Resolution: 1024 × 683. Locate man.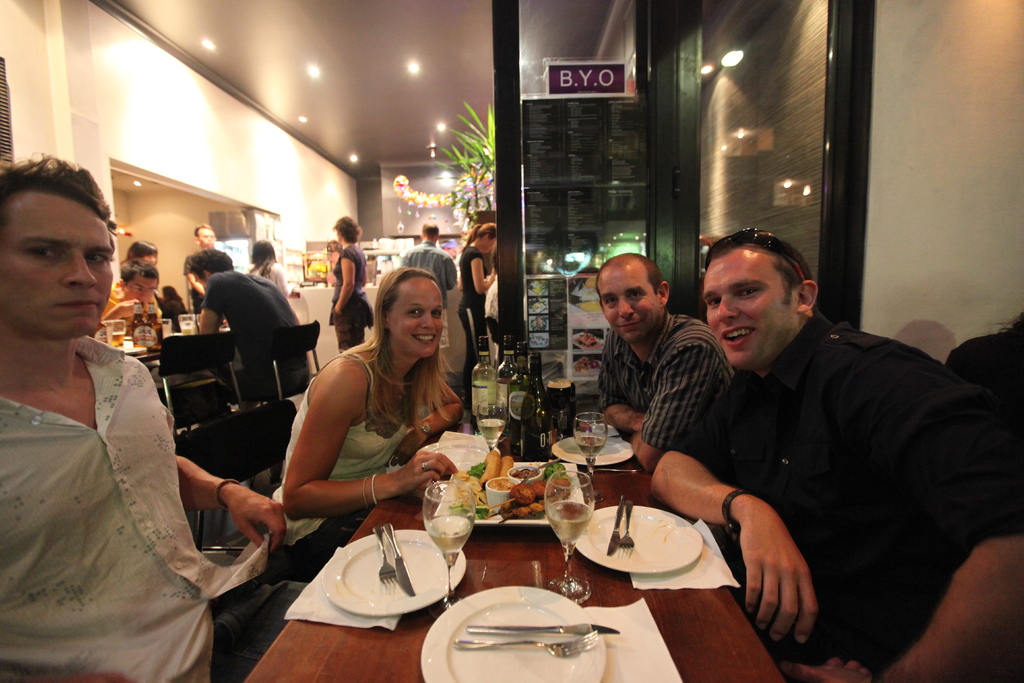
(left=1, top=153, right=317, bottom=682).
